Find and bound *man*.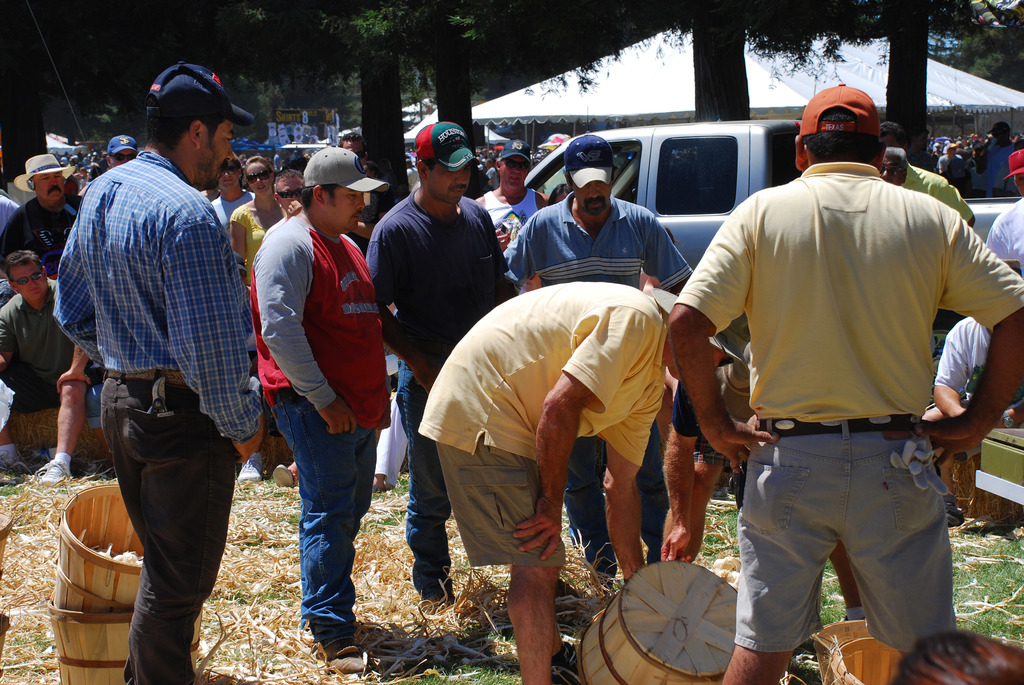
Bound: <region>247, 145, 391, 671</region>.
